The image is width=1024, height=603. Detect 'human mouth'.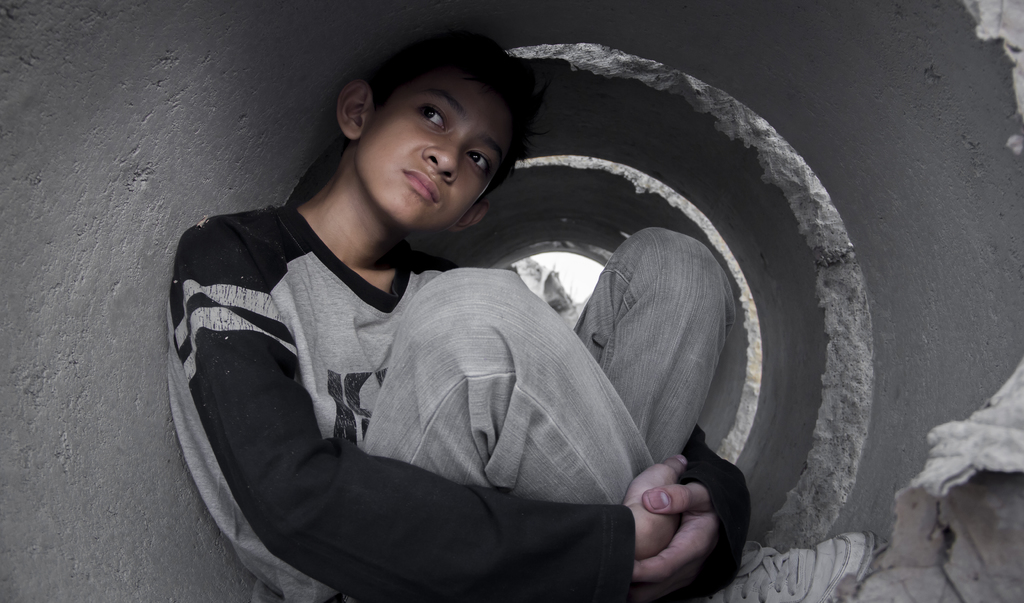
Detection: detection(404, 172, 438, 202).
